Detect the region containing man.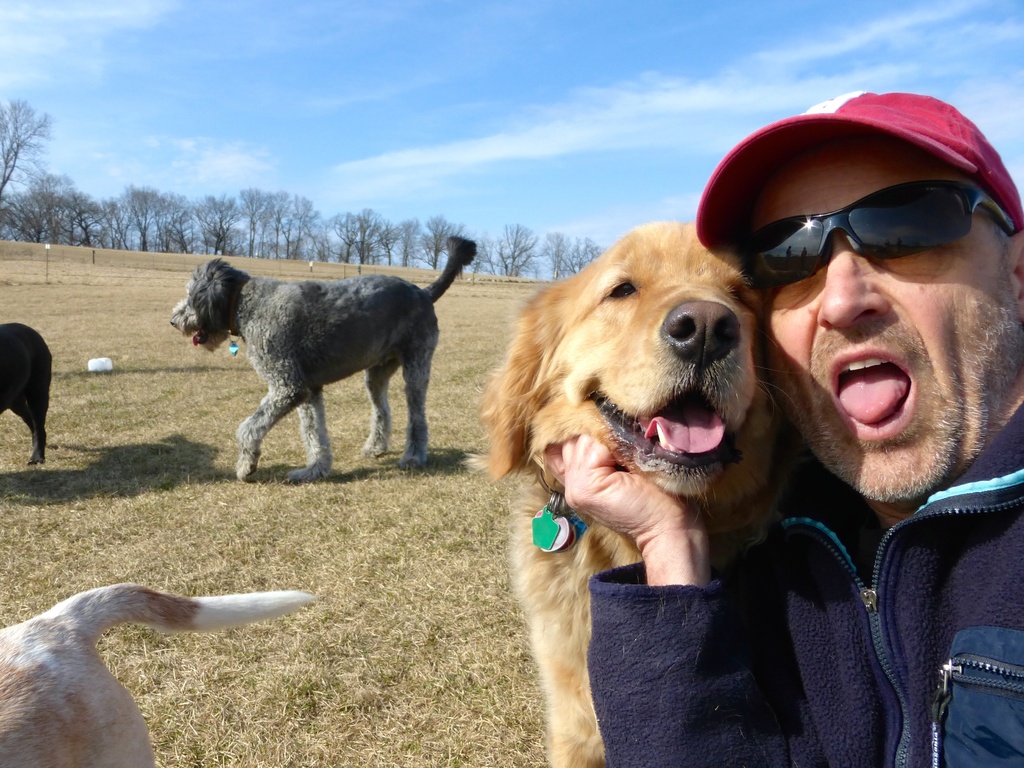
556,89,1023,767.
